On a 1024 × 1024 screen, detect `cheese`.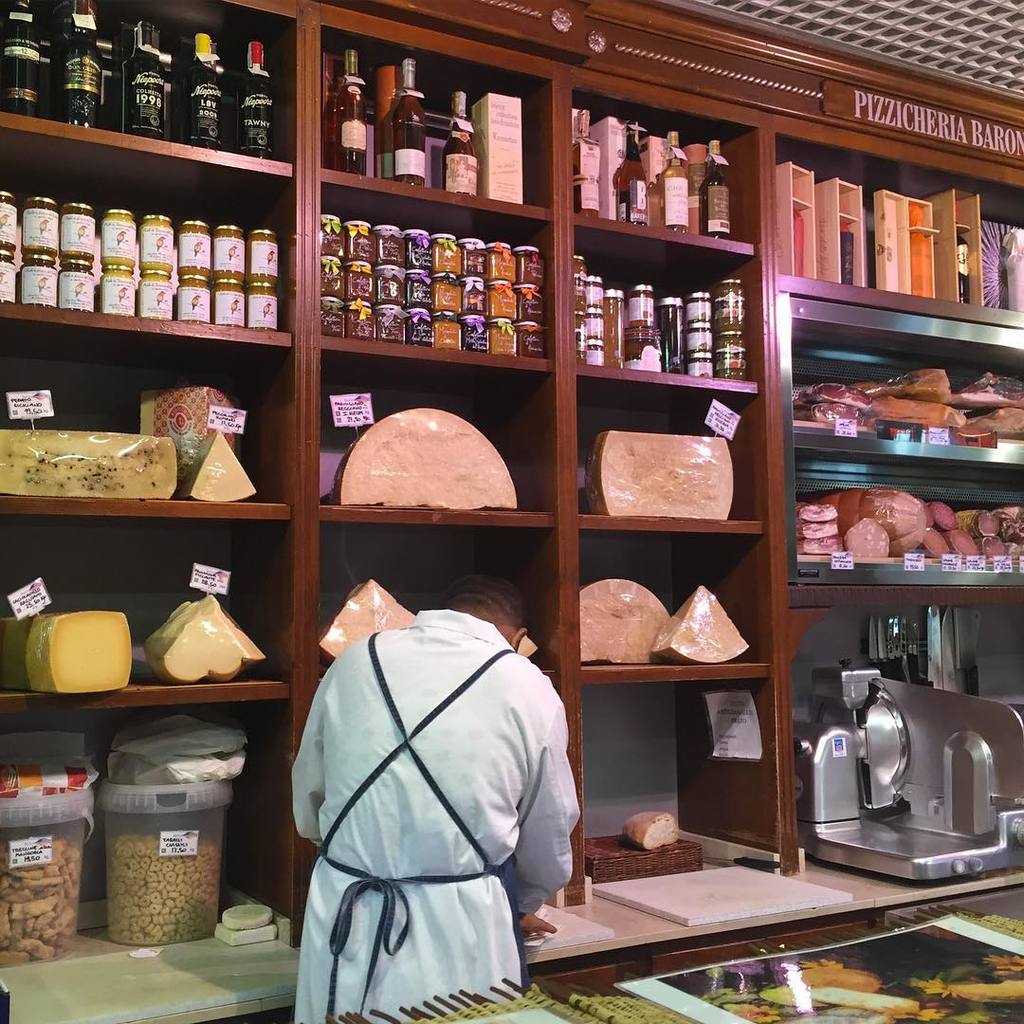
[583, 576, 673, 667].
